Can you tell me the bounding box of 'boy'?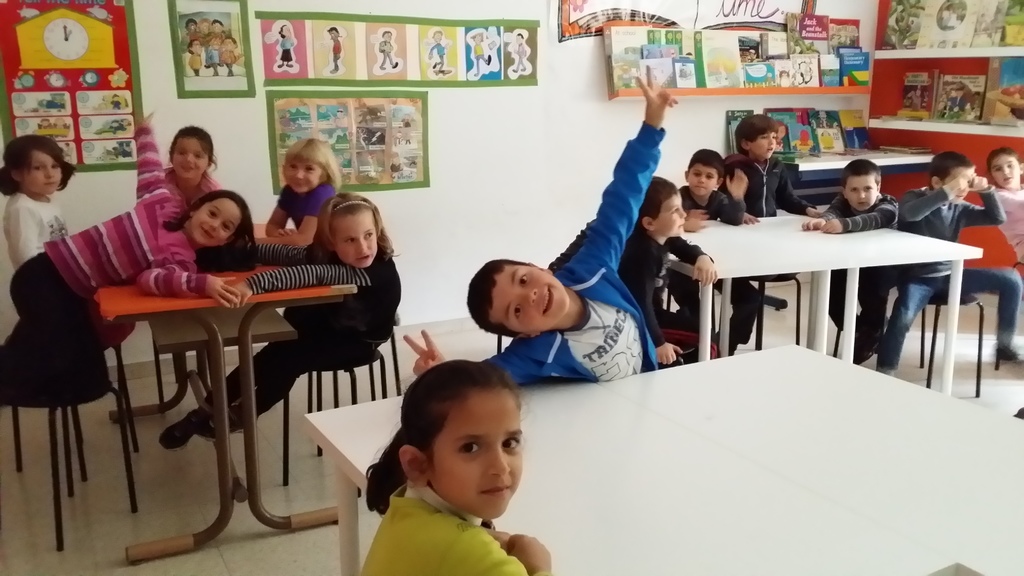
(left=824, top=152, right=908, bottom=364).
